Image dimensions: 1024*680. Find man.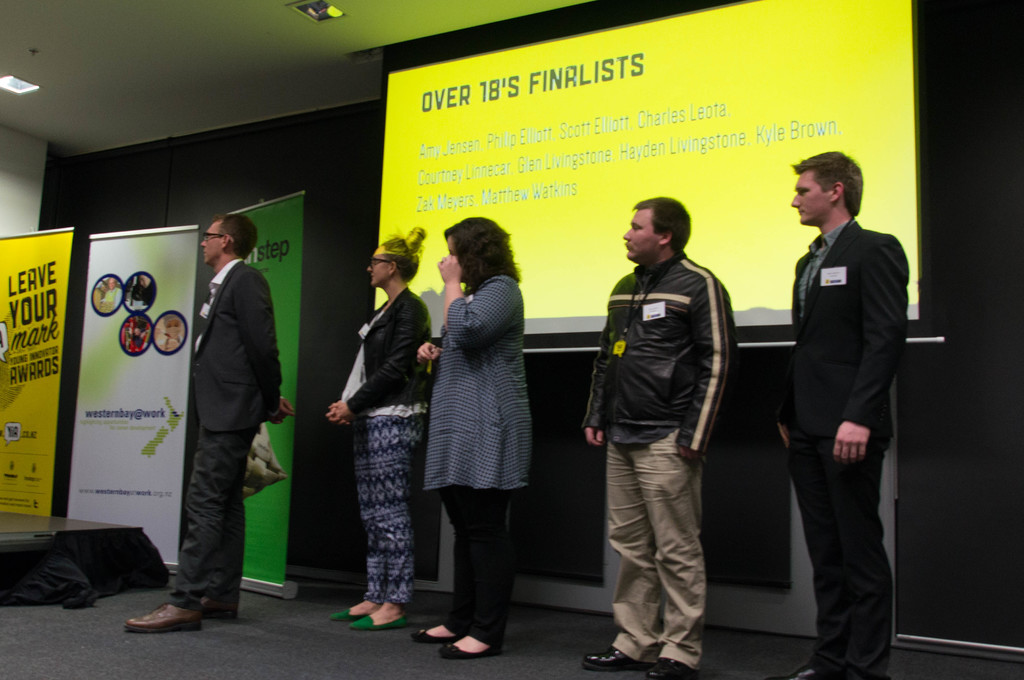
x1=579 y1=193 x2=744 y2=679.
